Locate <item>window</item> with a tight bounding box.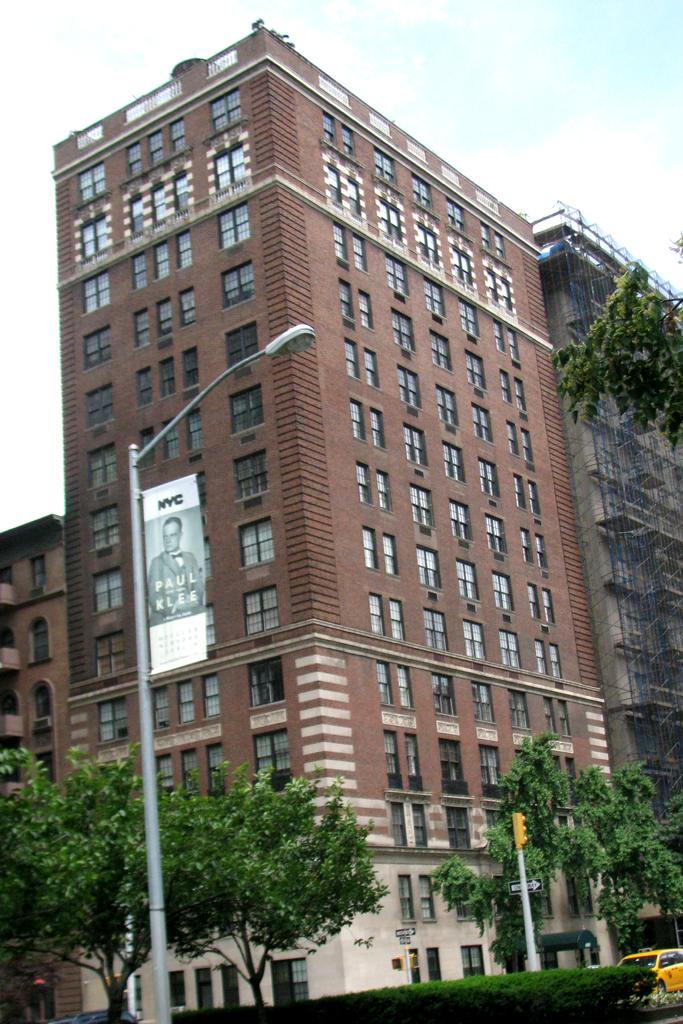
{"left": 83, "top": 323, "right": 110, "bottom": 369}.
